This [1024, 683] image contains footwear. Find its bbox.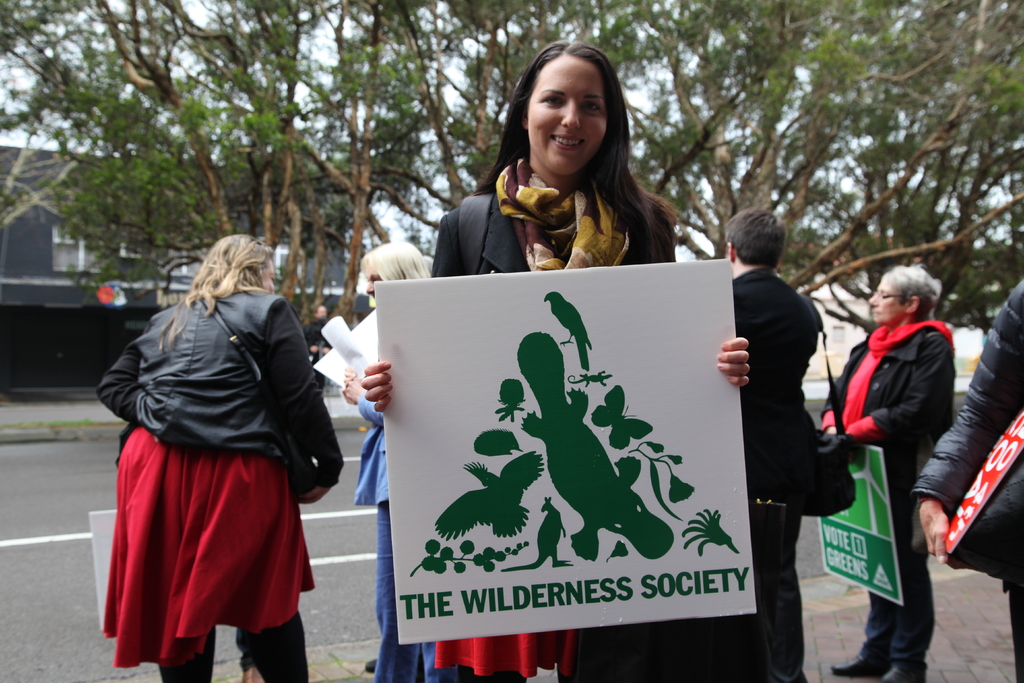
rect(829, 657, 886, 675).
